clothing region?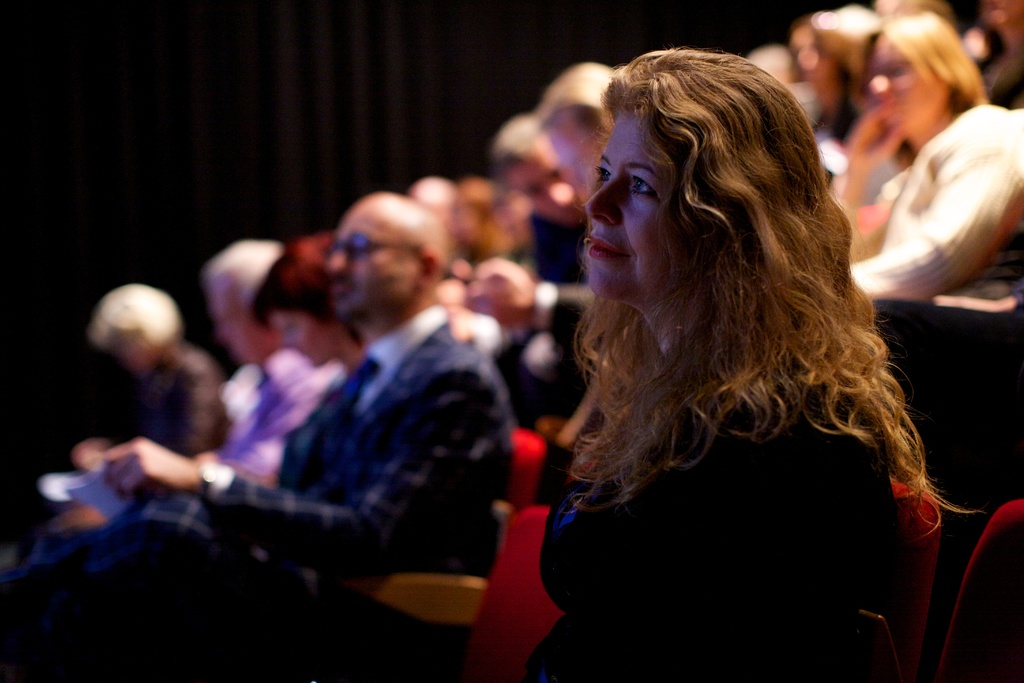
(x1=509, y1=252, x2=941, y2=666)
